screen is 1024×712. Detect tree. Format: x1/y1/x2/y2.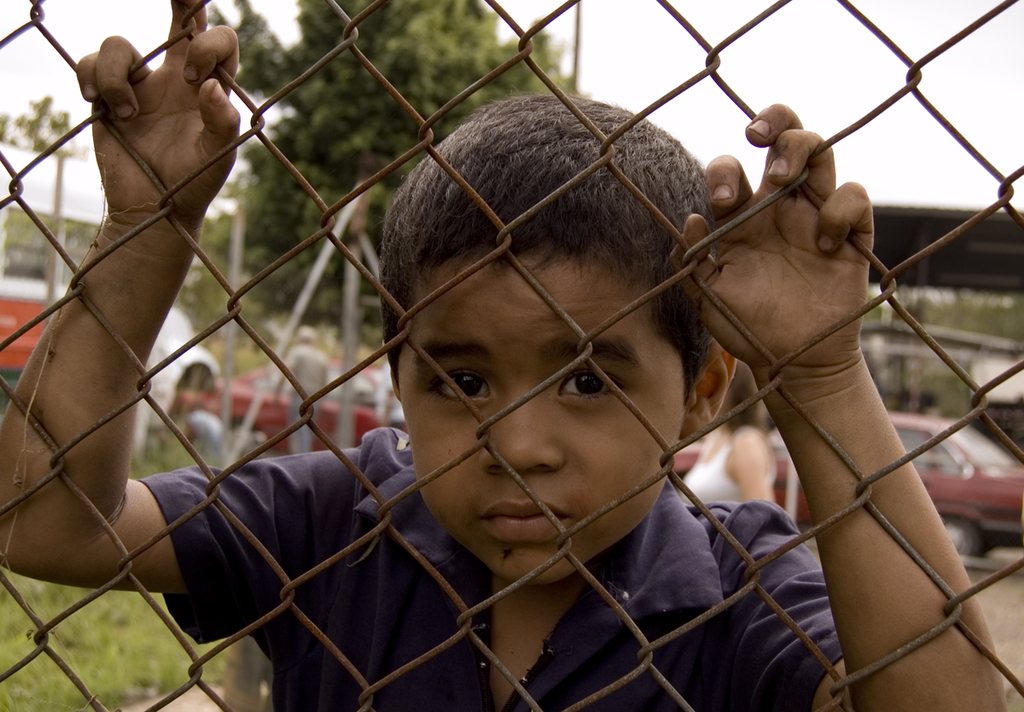
236/0/573/318.
